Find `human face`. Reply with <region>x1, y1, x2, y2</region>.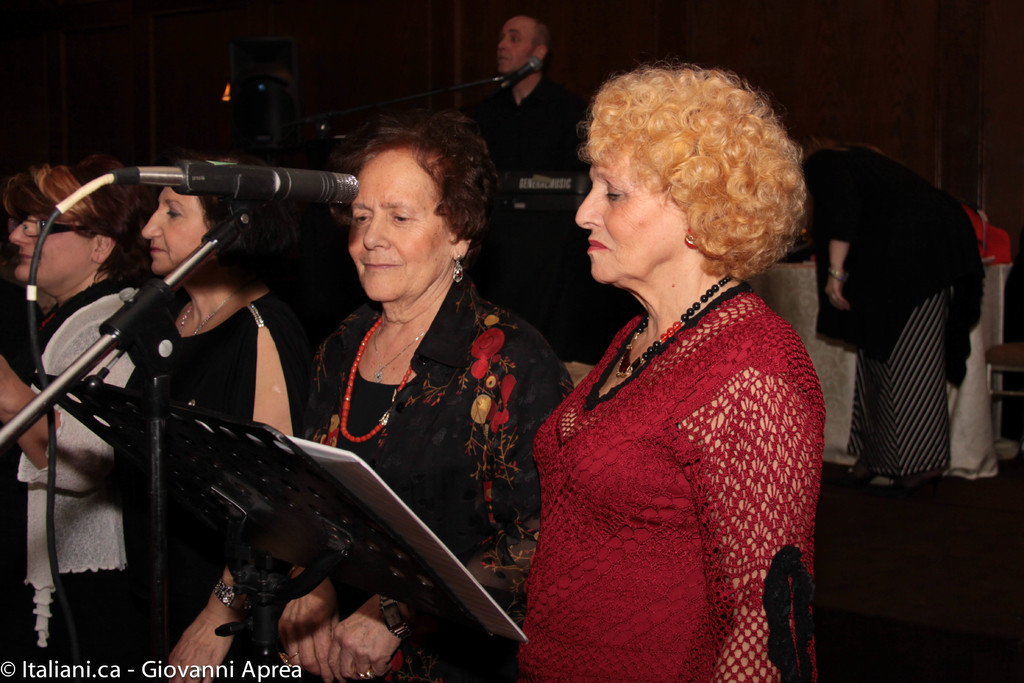
<region>575, 155, 685, 281</region>.
